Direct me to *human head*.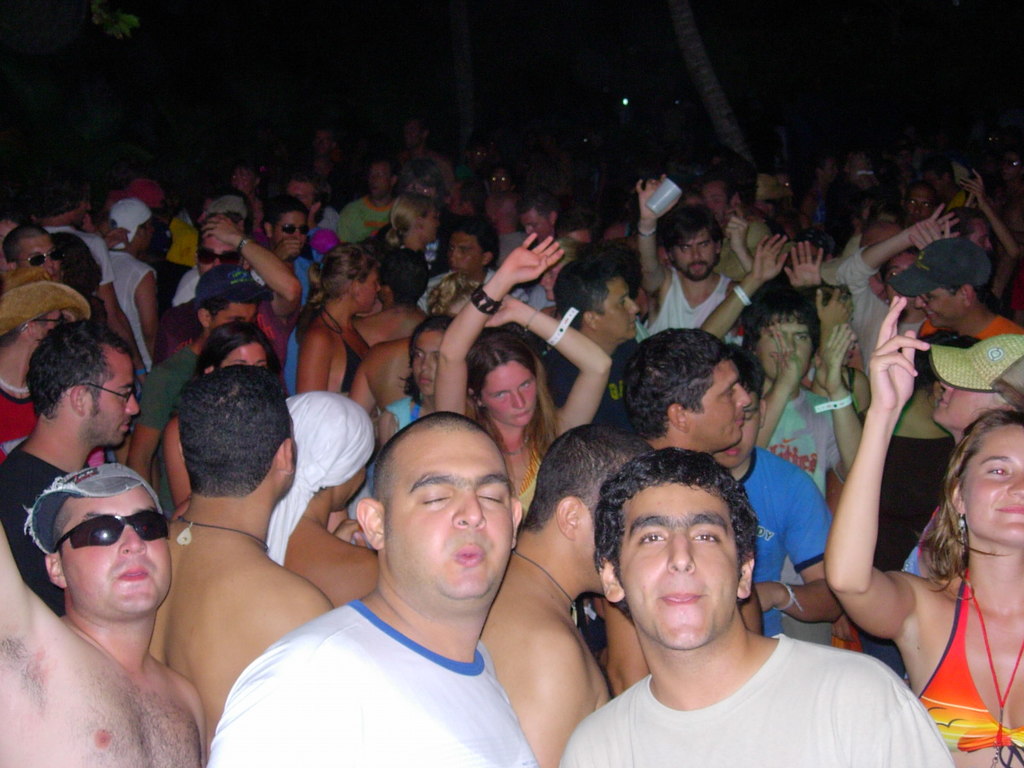
Direction: bbox=[21, 466, 171, 621].
